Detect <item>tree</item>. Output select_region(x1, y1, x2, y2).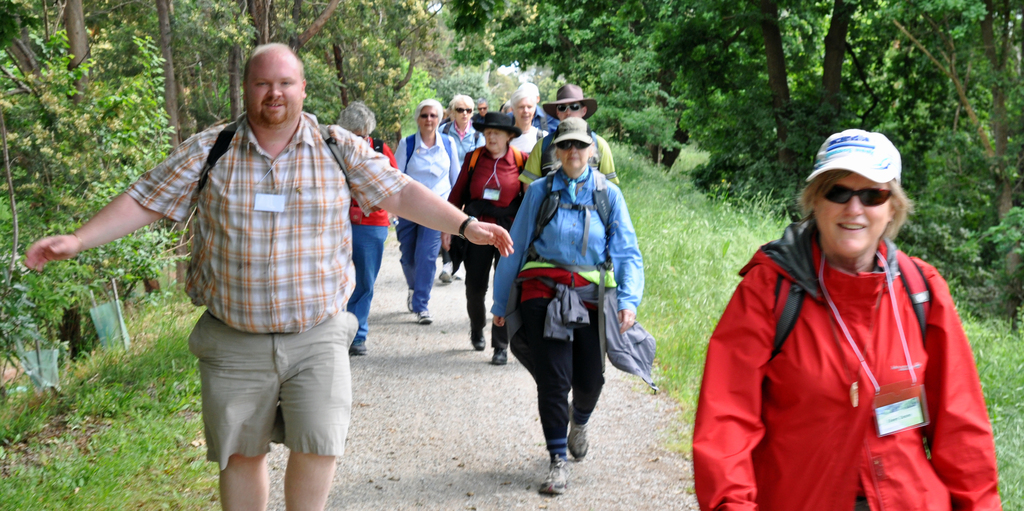
select_region(431, 0, 1023, 345).
